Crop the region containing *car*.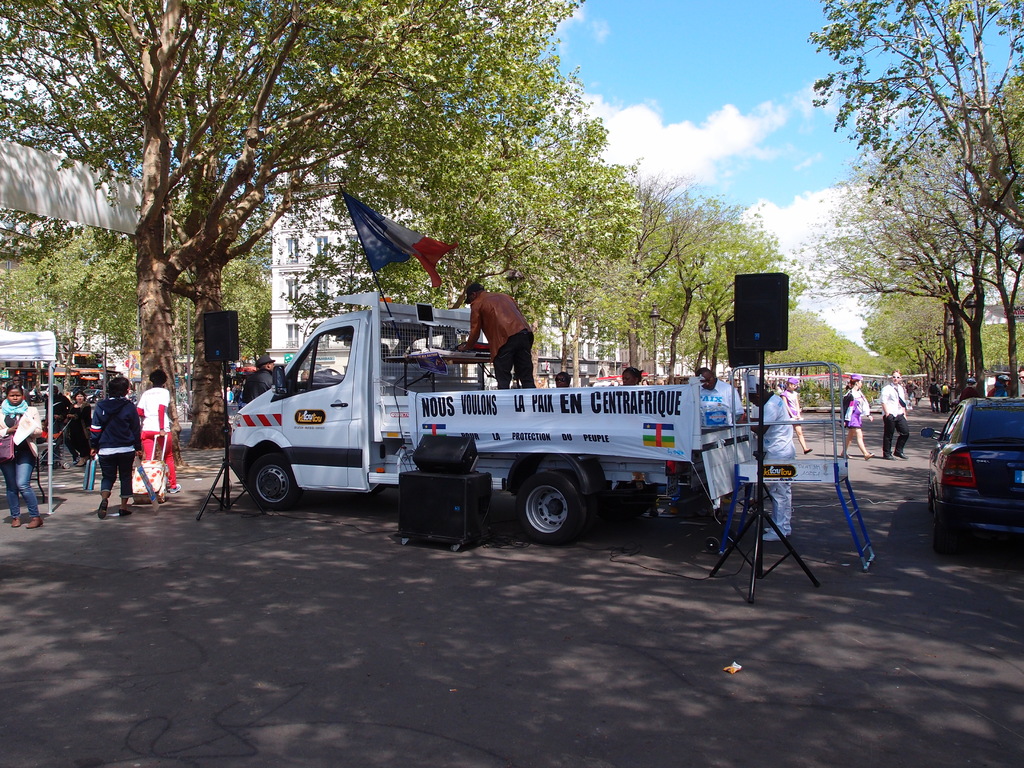
Crop region: select_region(916, 387, 1018, 568).
